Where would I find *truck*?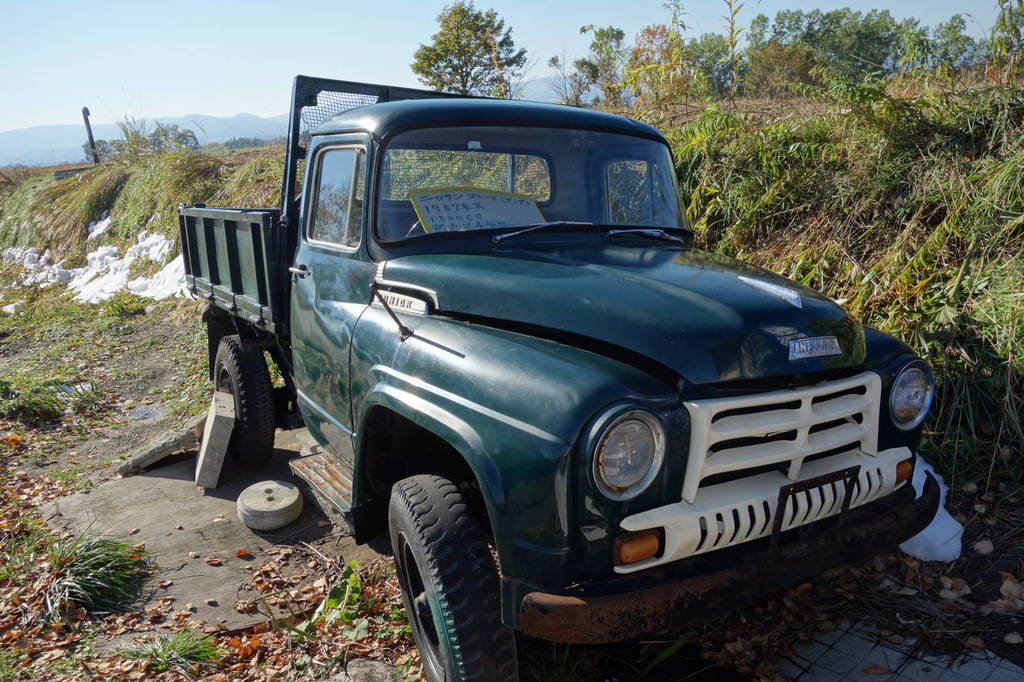
At rect(183, 87, 930, 670).
